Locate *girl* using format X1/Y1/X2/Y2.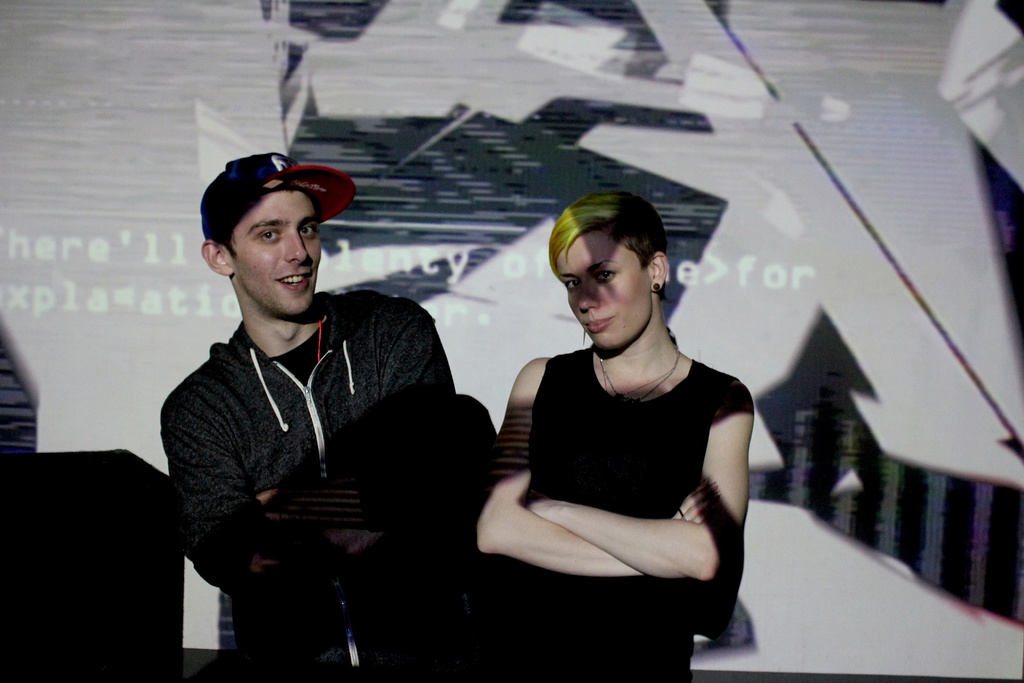
472/193/751/682.
